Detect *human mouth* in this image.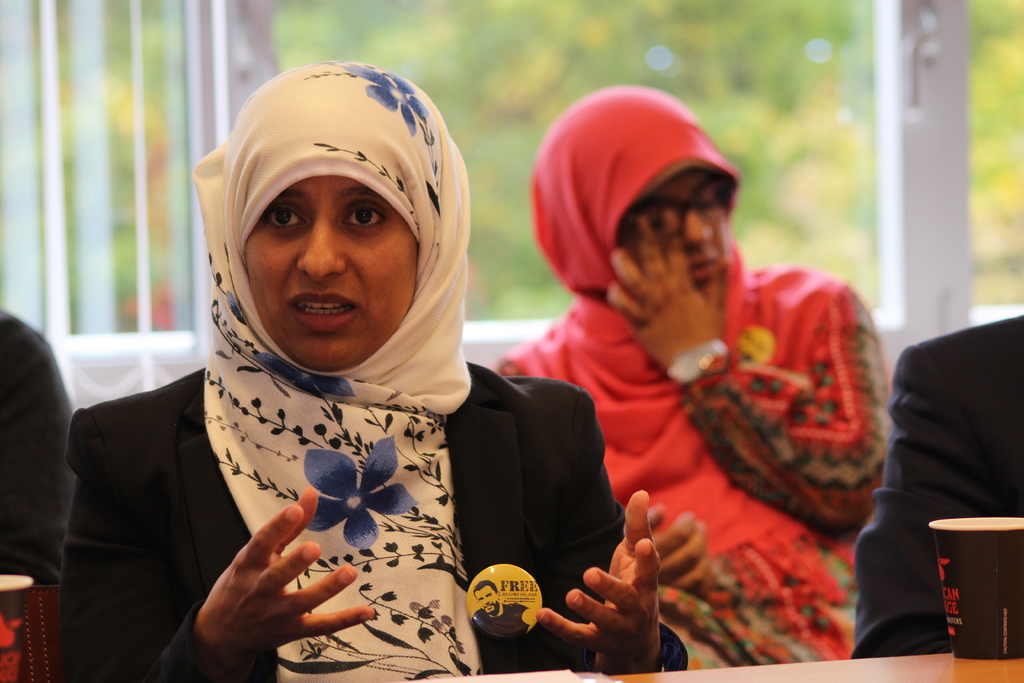
Detection: {"x1": 289, "y1": 291, "x2": 360, "y2": 332}.
